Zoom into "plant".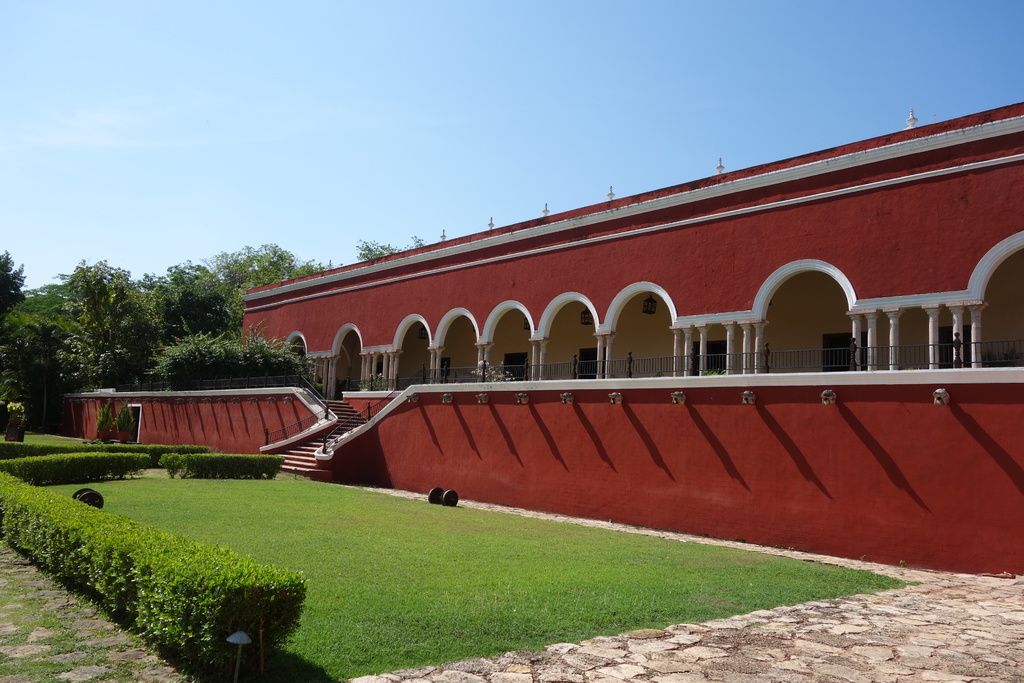
Zoom target: bbox(3, 415, 87, 453).
